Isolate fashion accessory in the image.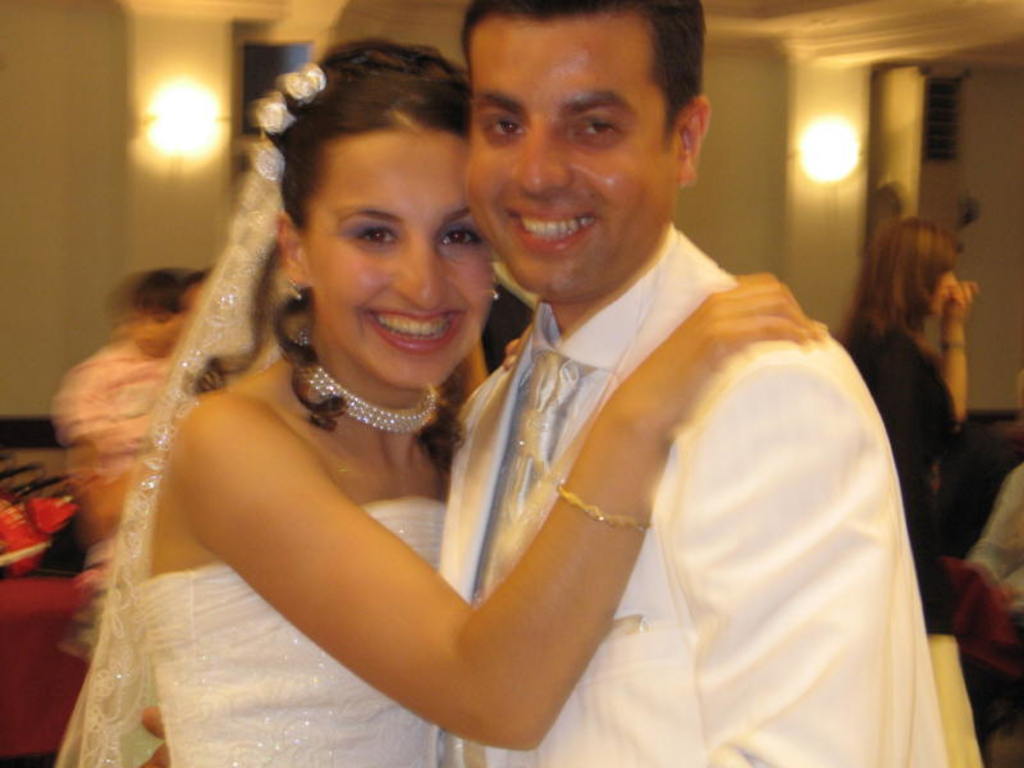
Isolated region: crop(940, 338, 969, 352).
